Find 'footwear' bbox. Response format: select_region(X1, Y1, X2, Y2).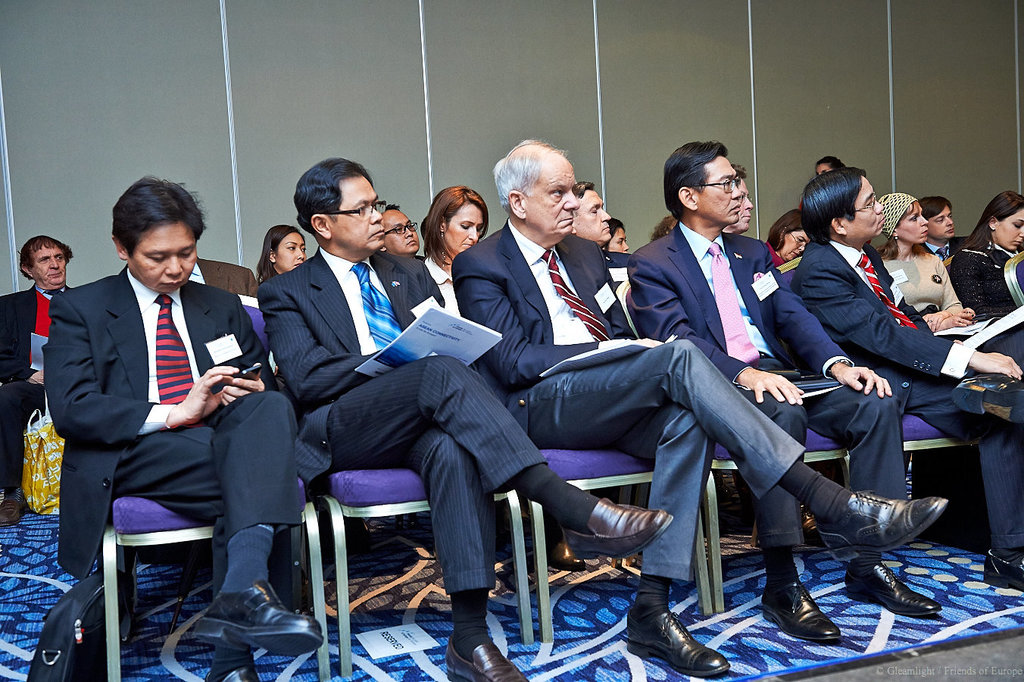
select_region(560, 498, 676, 562).
